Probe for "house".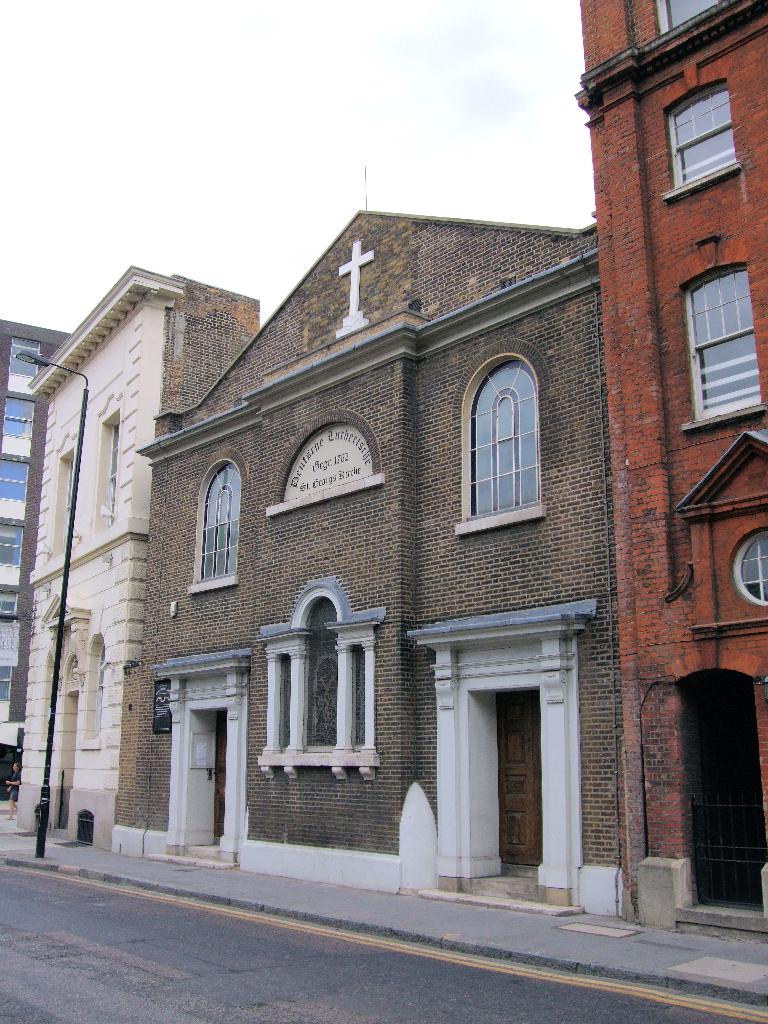
Probe result: 6:262:259:853.
